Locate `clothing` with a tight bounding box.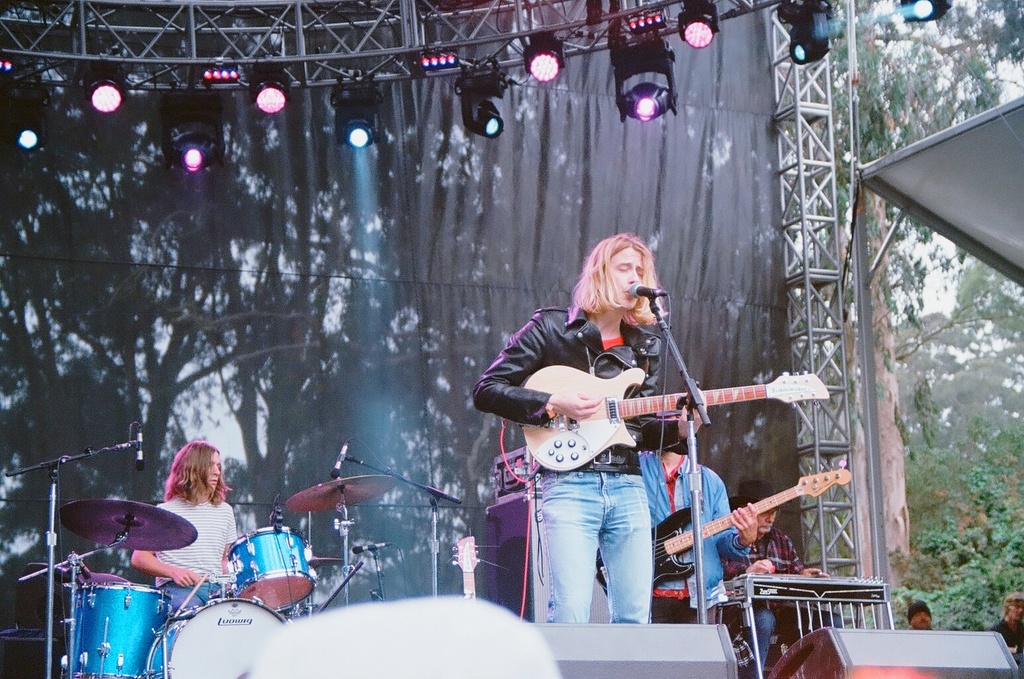
select_region(153, 482, 241, 609).
